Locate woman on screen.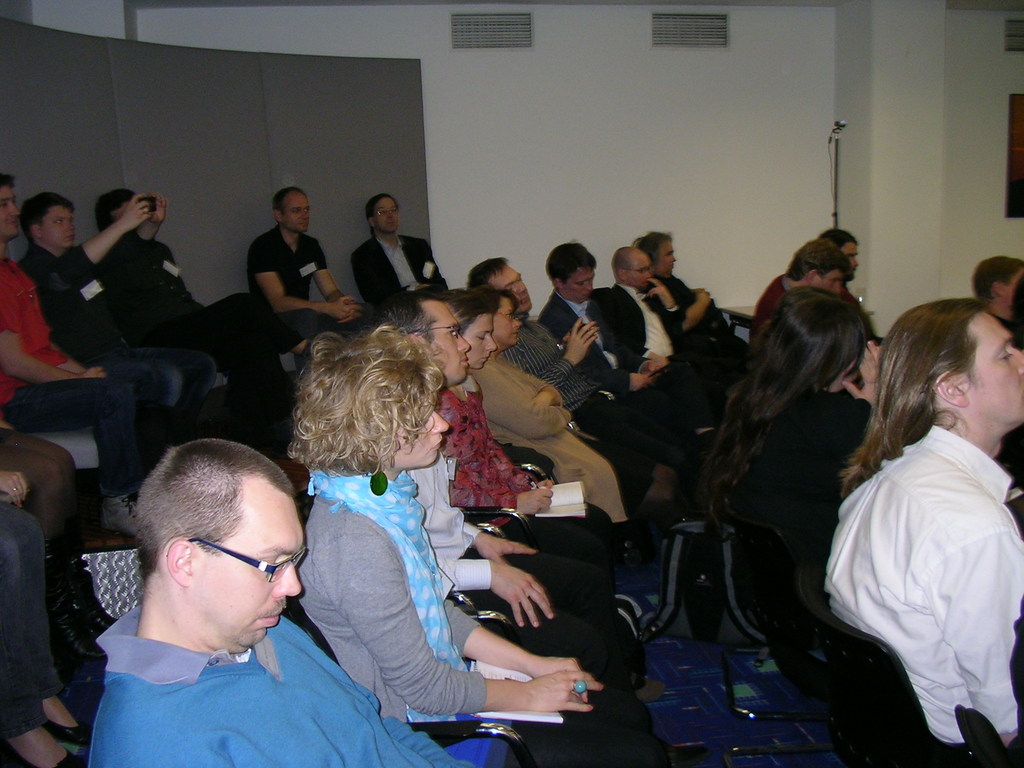
On screen at x1=293 y1=326 x2=669 y2=767.
